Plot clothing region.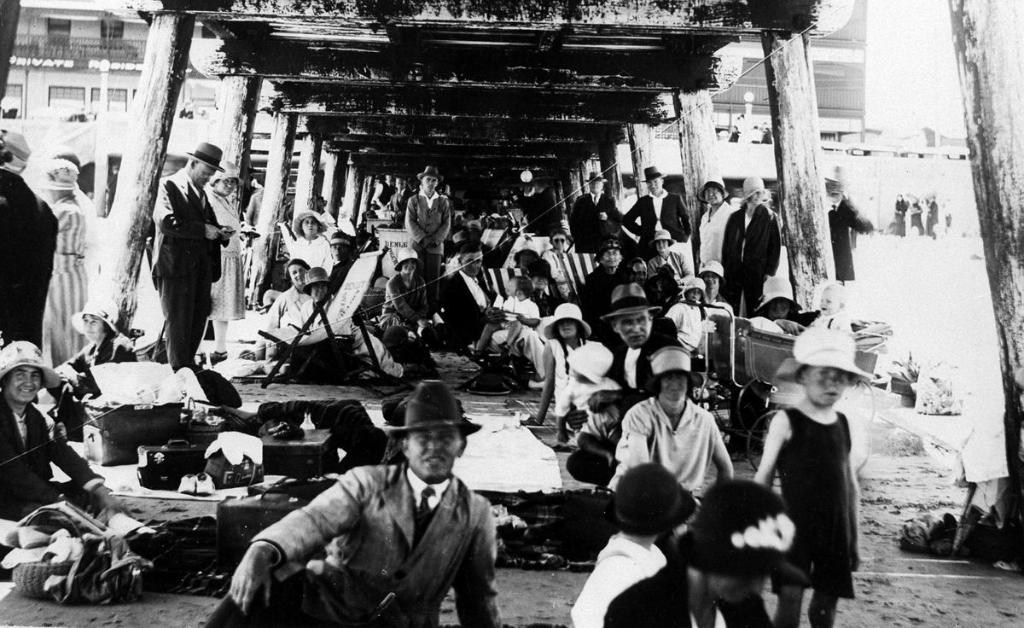
Plotted at (x1=563, y1=334, x2=661, y2=481).
